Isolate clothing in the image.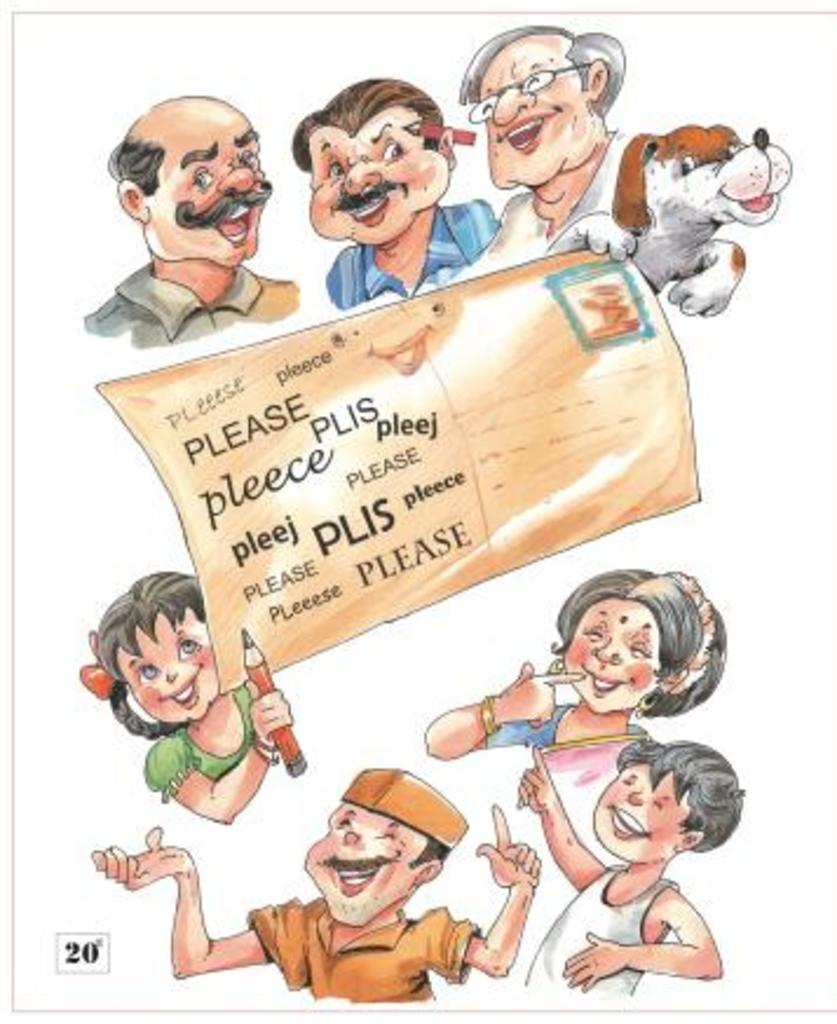
Isolated region: BBox(141, 722, 277, 794).
